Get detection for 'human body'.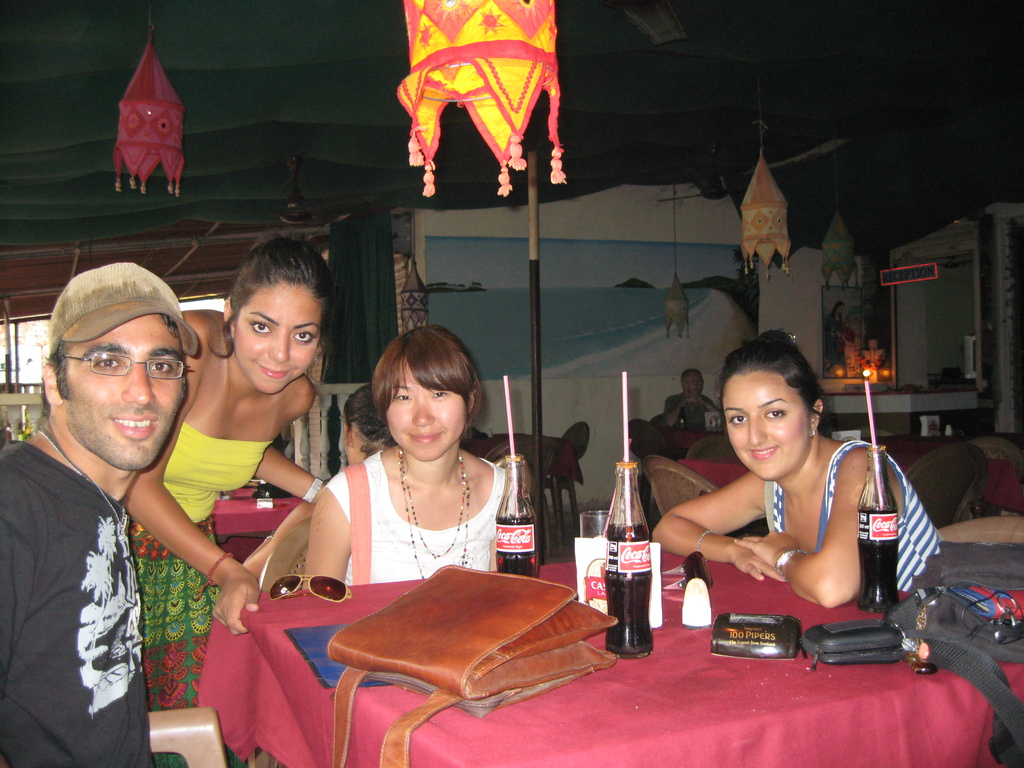
Detection: 825, 315, 849, 370.
